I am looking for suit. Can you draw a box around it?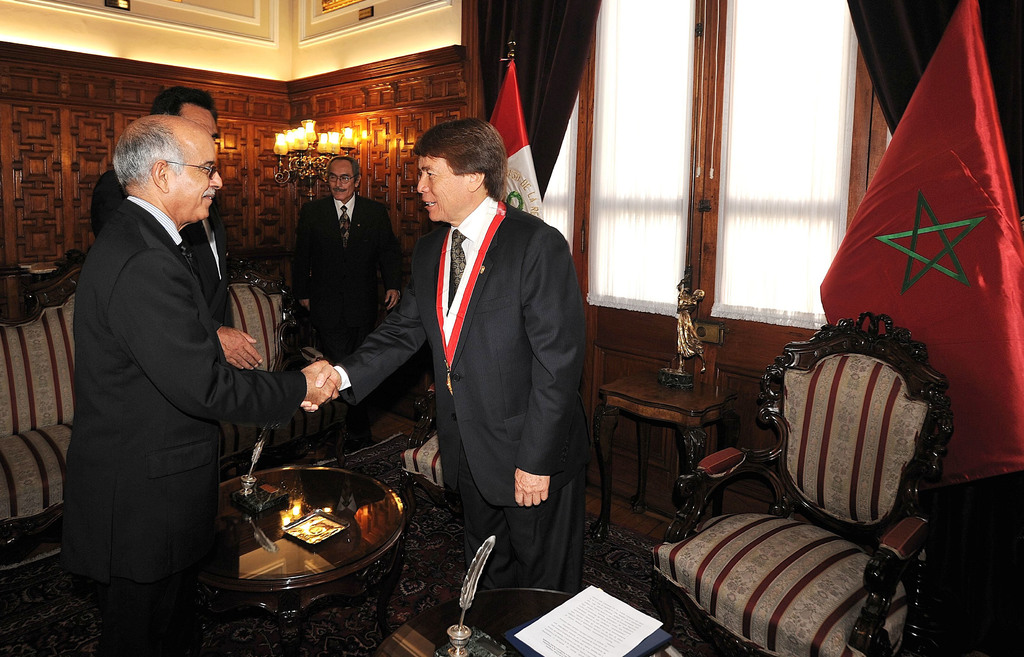
Sure, the bounding box is [88,173,229,304].
